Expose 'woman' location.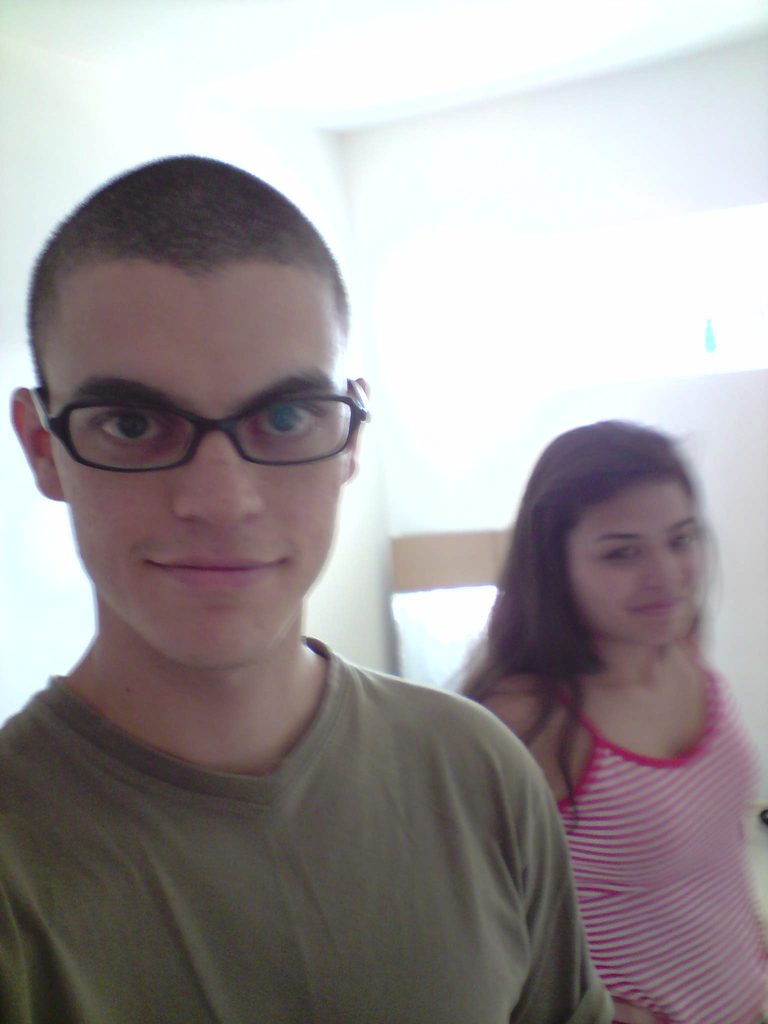
Exposed at box(394, 384, 765, 1023).
